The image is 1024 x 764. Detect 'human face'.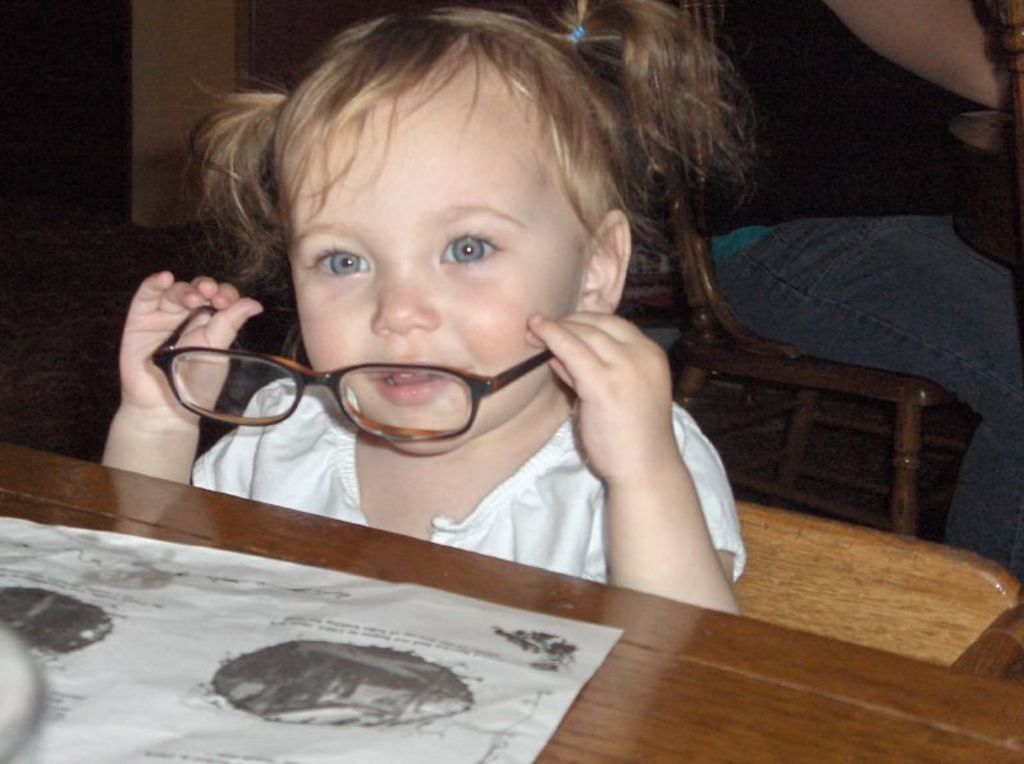
Detection: [x1=288, y1=82, x2=586, y2=457].
